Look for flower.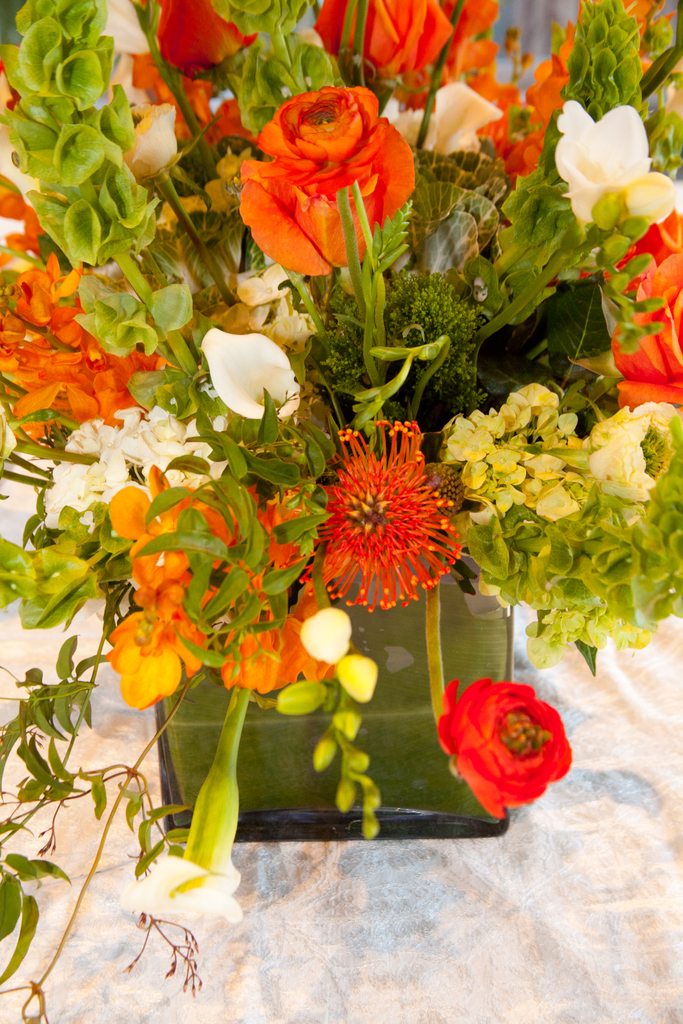
Found: (117, 764, 238, 915).
